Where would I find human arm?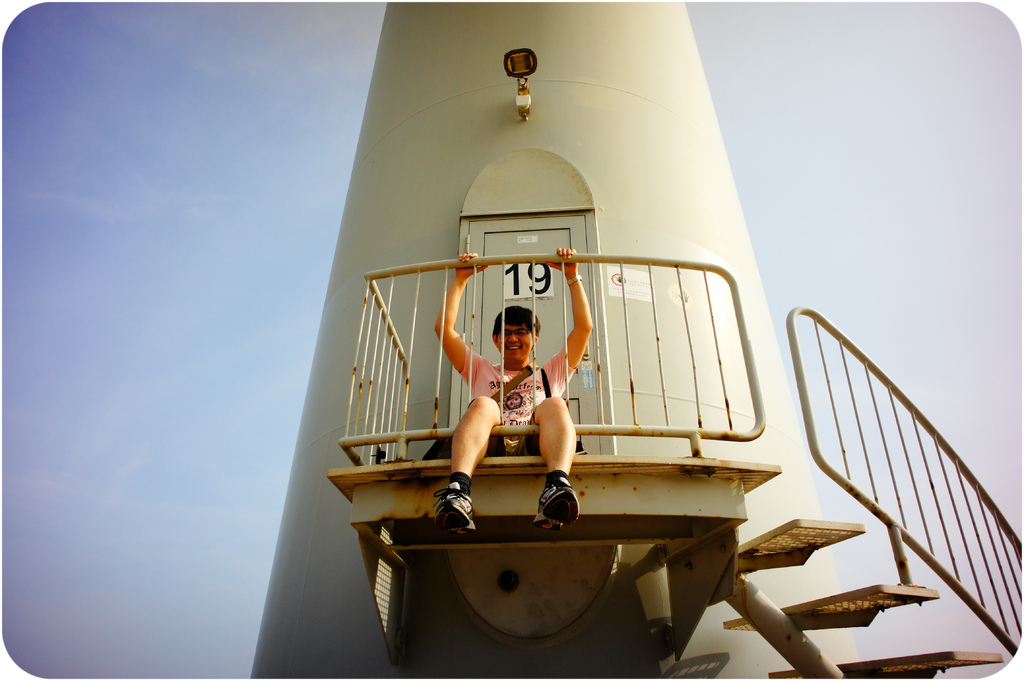
At (433,244,490,398).
